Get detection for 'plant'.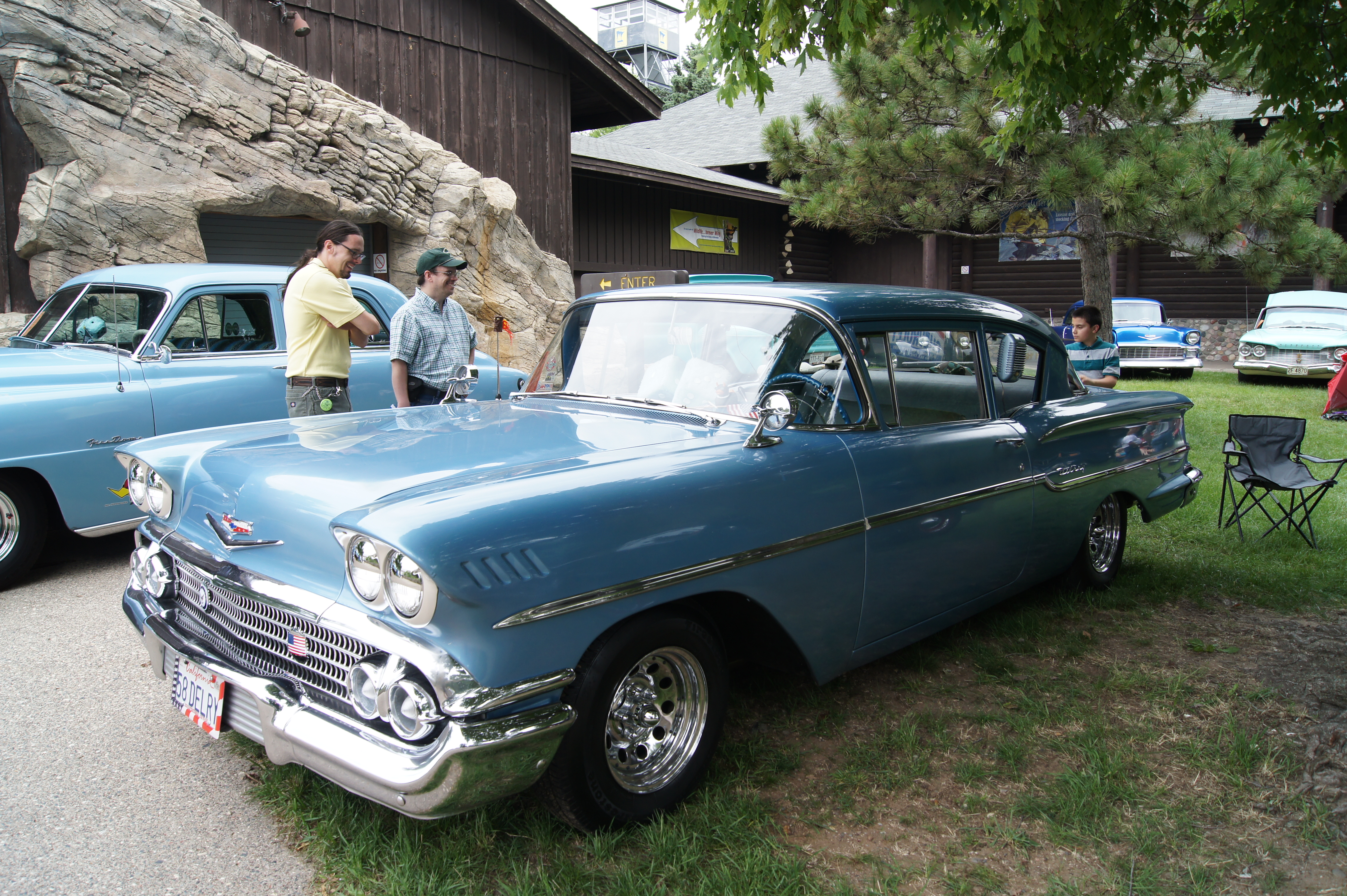
Detection: (left=68, top=101, right=395, bottom=262).
